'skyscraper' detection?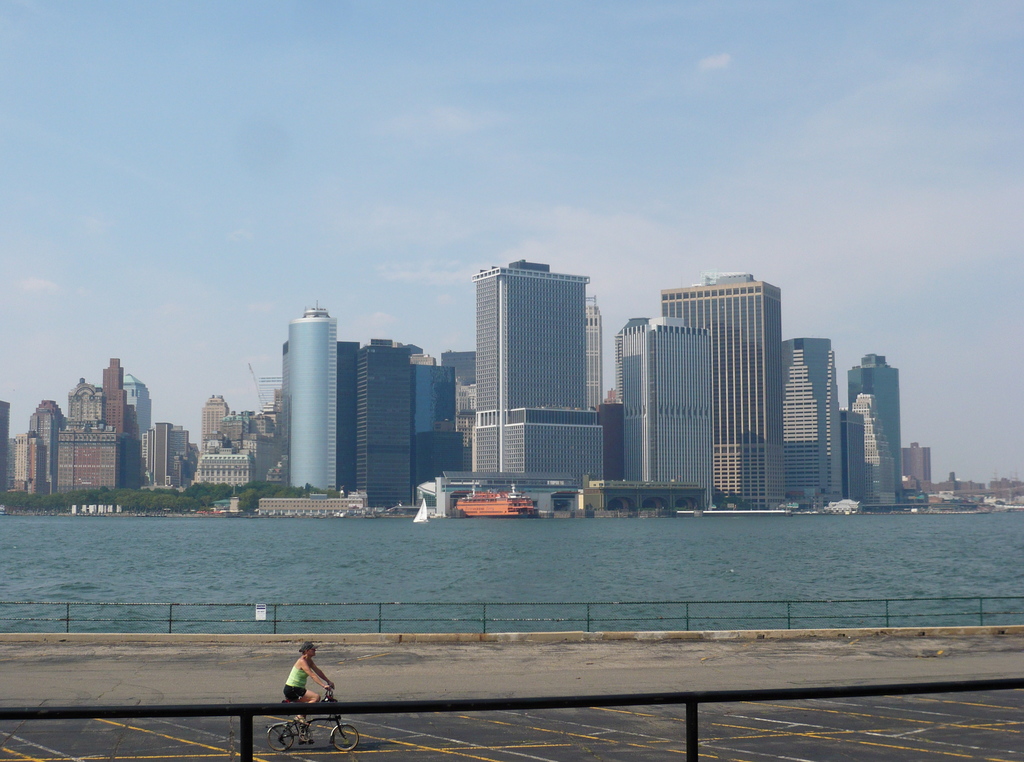
l=609, t=304, r=714, b=519
